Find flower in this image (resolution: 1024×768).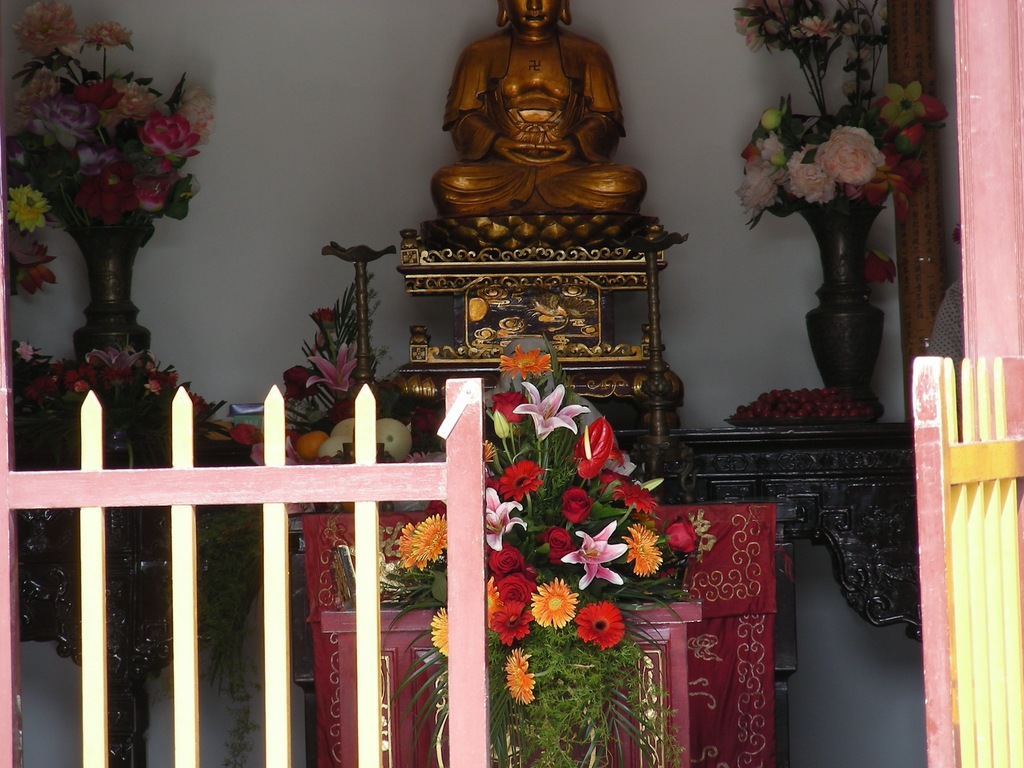
pyautogui.locateOnScreen(845, 47, 878, 70).
